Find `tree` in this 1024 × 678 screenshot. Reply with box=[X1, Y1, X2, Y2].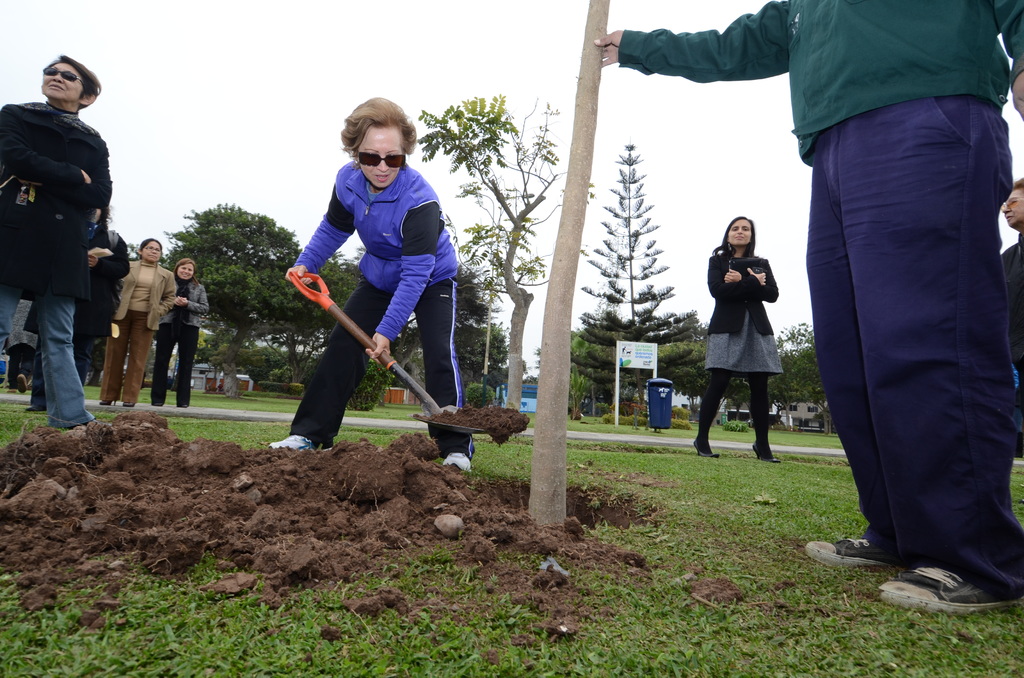
box=[568, 142, 714, 432].
